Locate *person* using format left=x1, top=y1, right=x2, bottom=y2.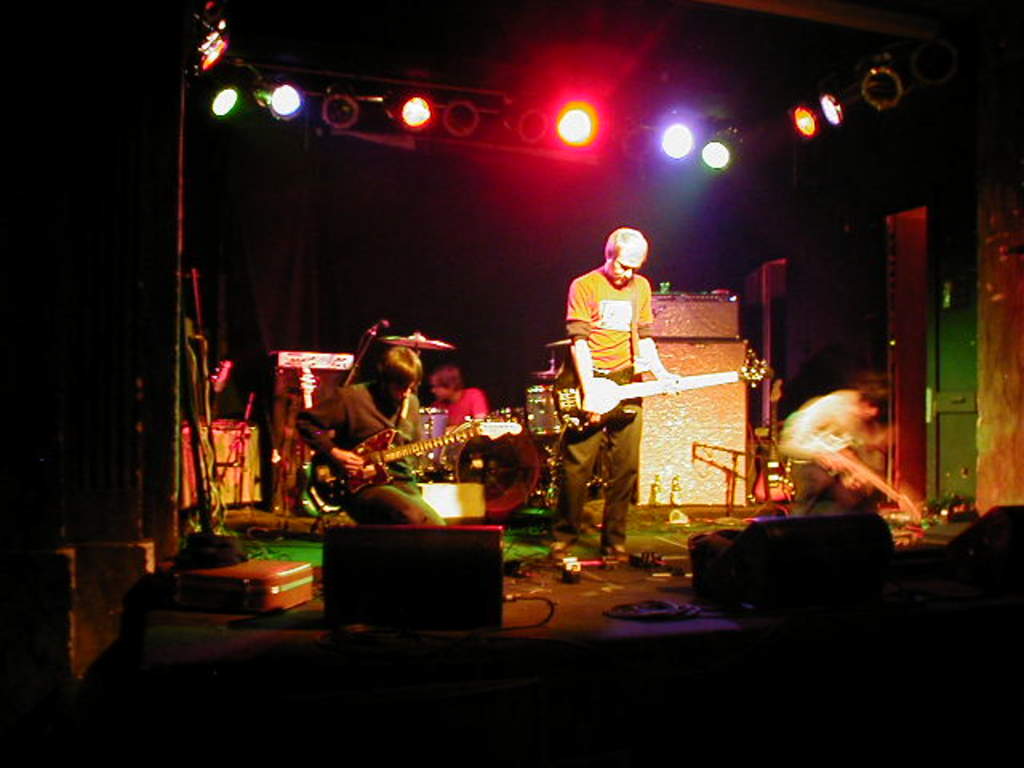
left=429, top=362, right=499, bottom=446.
